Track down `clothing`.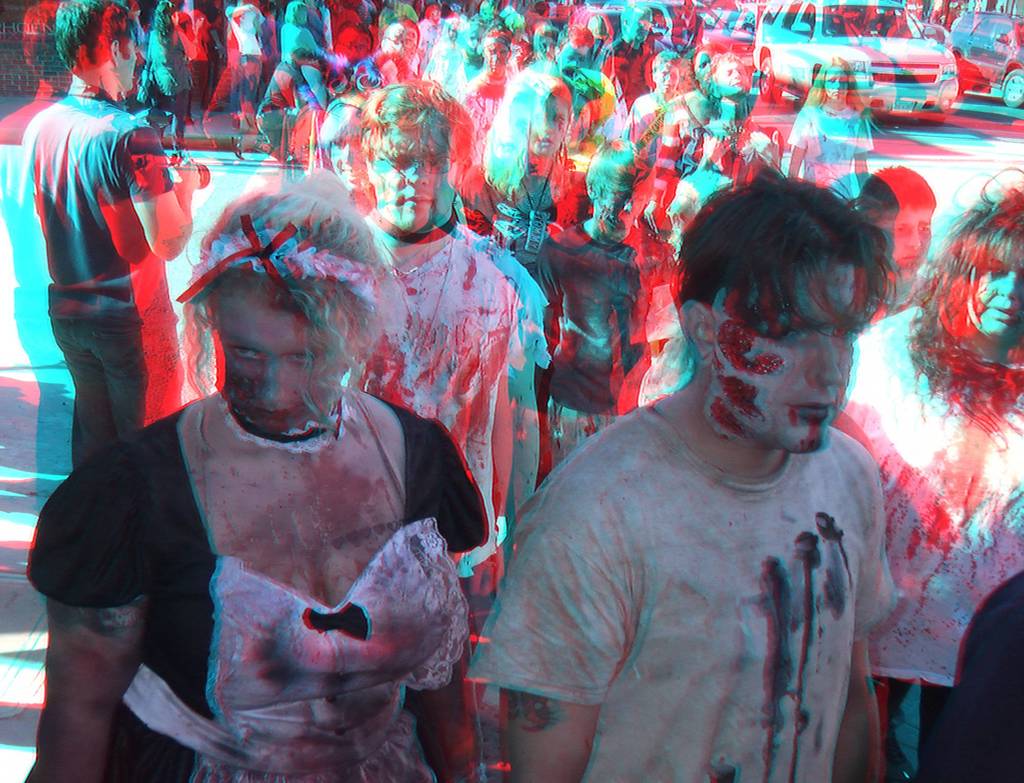
Tracked to x1=335 y1=226 x2=513 y2=521.
